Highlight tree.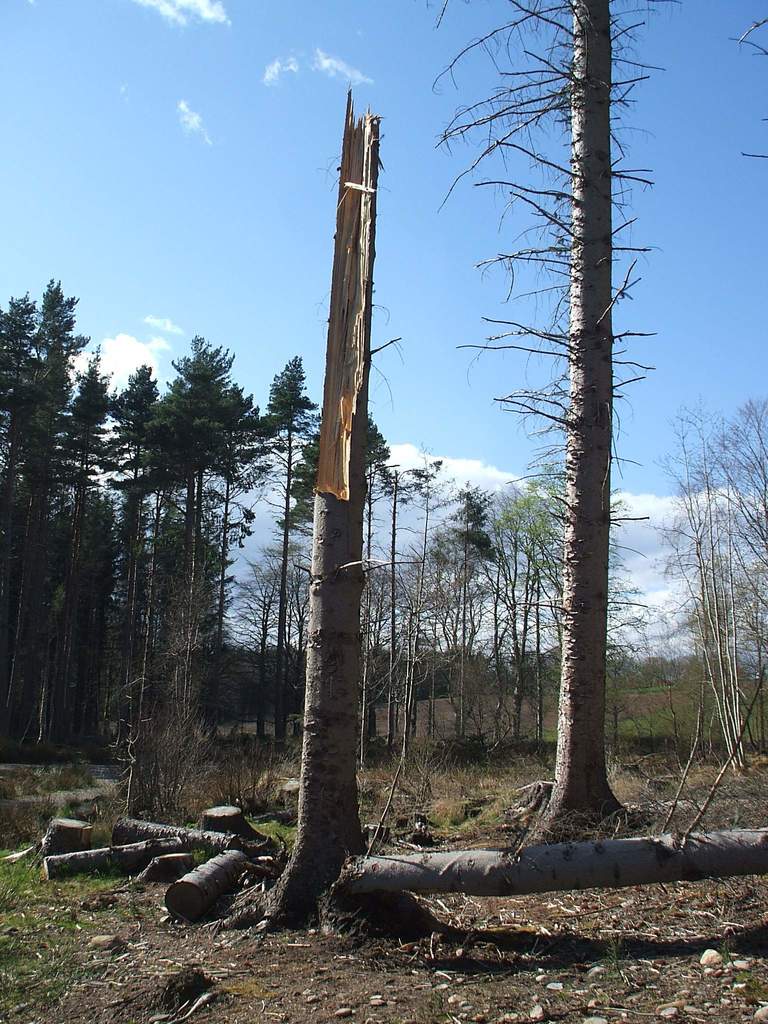
Highlighted region: Rect(0, 281, 77, 748).
